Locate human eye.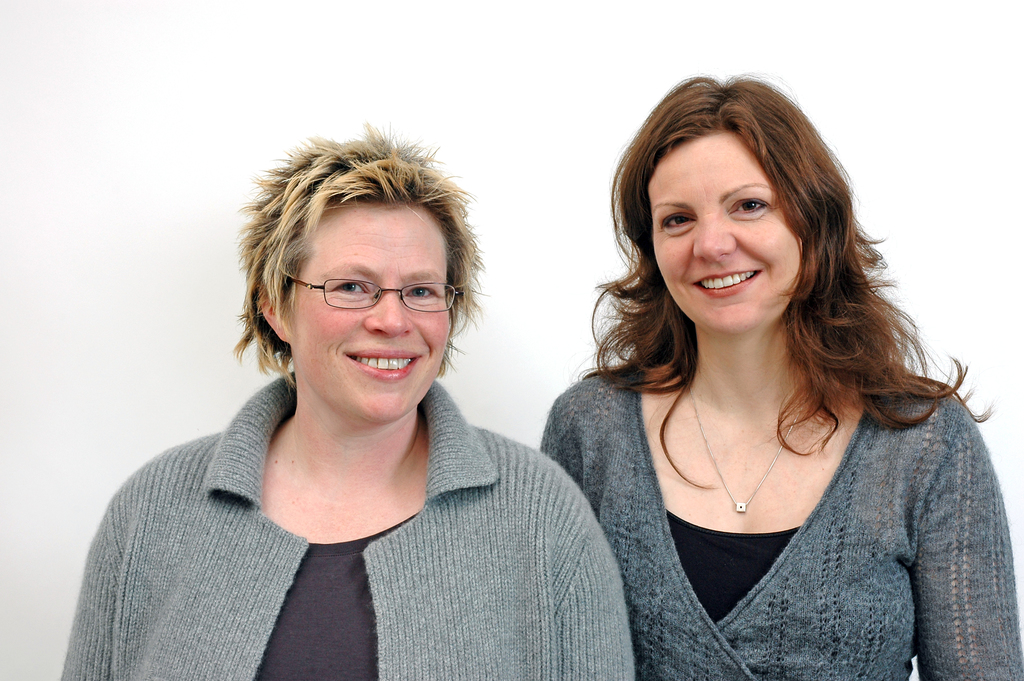
Bounding box: (330, 273, 370, 299).
